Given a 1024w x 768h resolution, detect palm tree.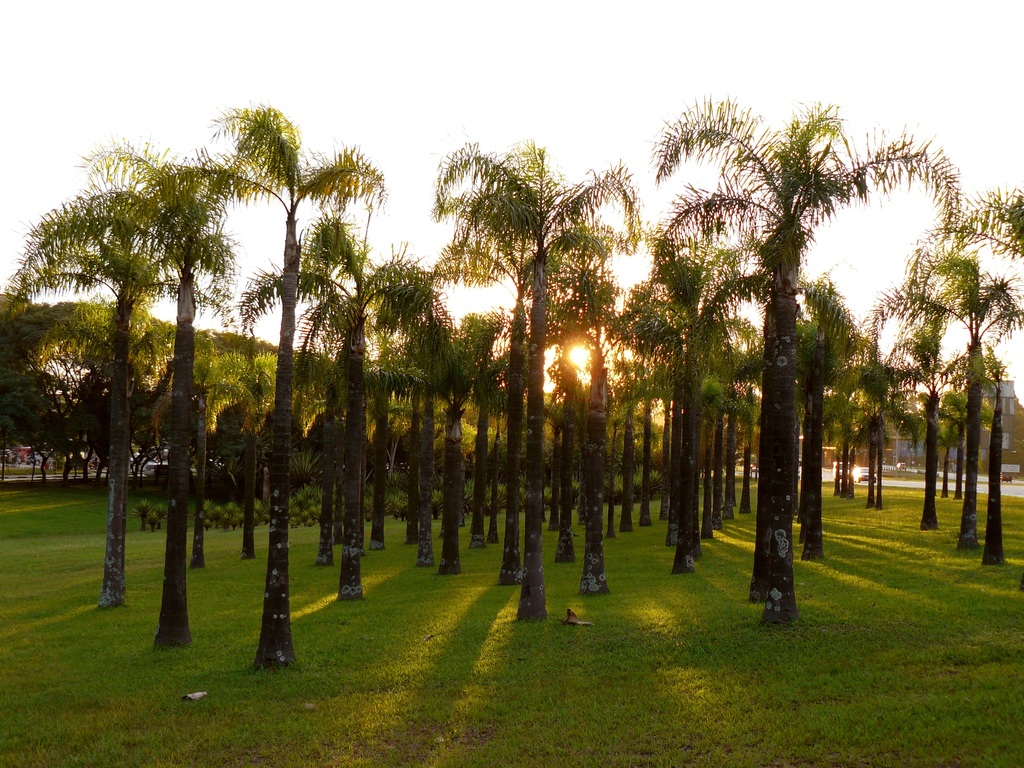
654, 122, 904, 590.
